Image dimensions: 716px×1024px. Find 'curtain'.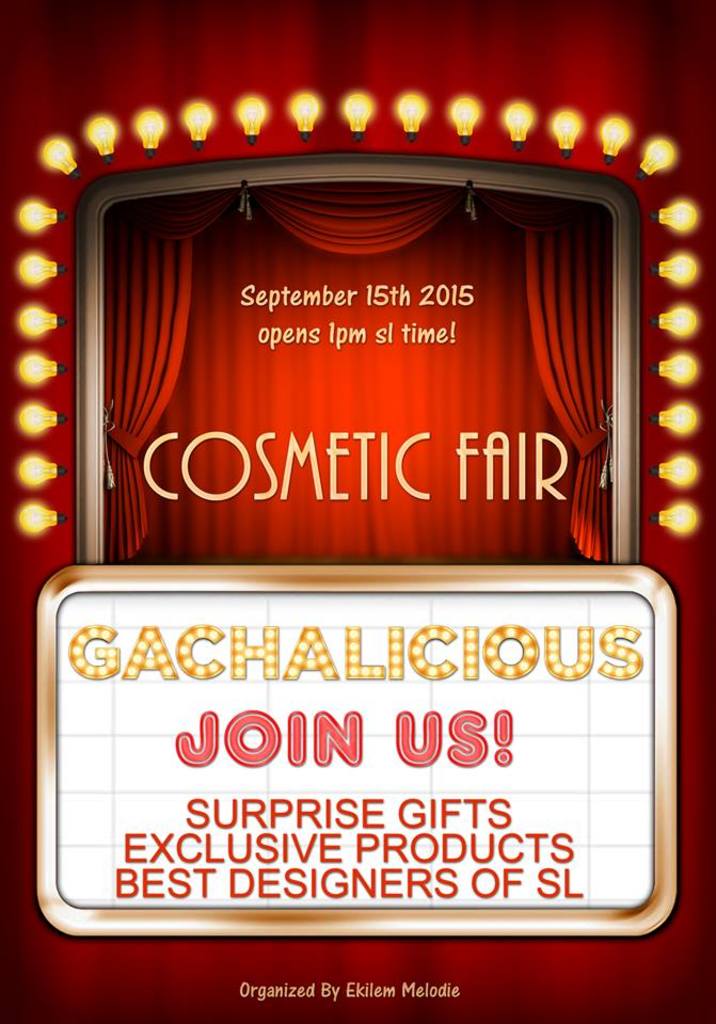
box=[102, 193, 614, 569].
